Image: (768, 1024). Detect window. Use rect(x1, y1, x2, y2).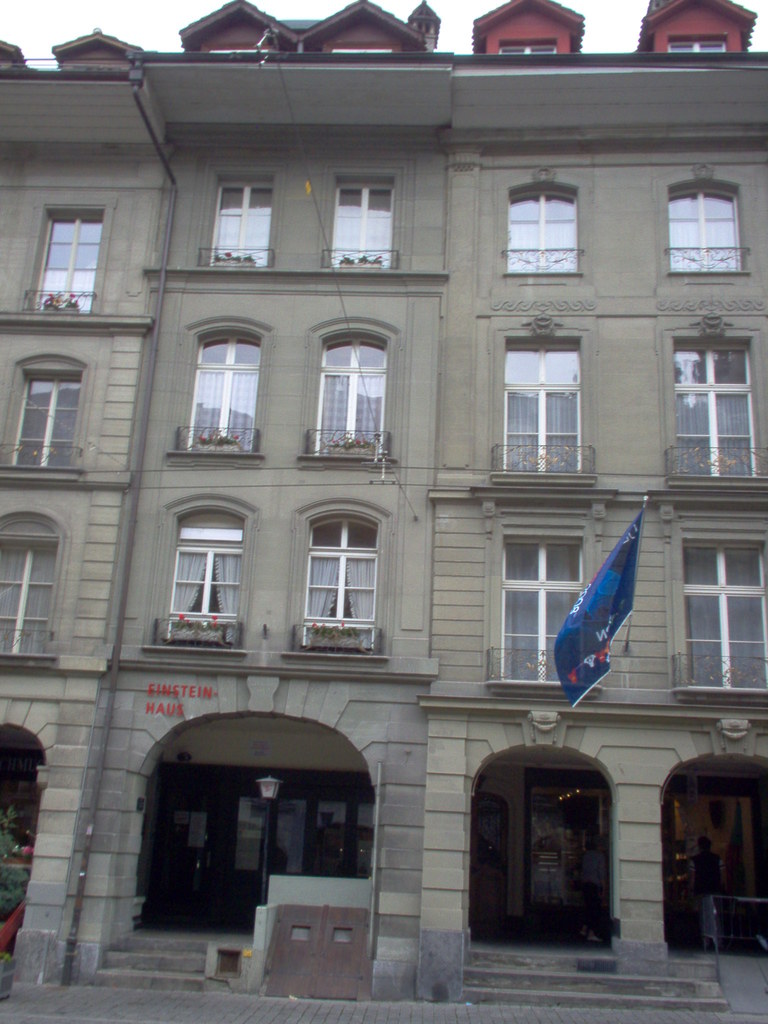
rect(306, 319, 401, 474).
